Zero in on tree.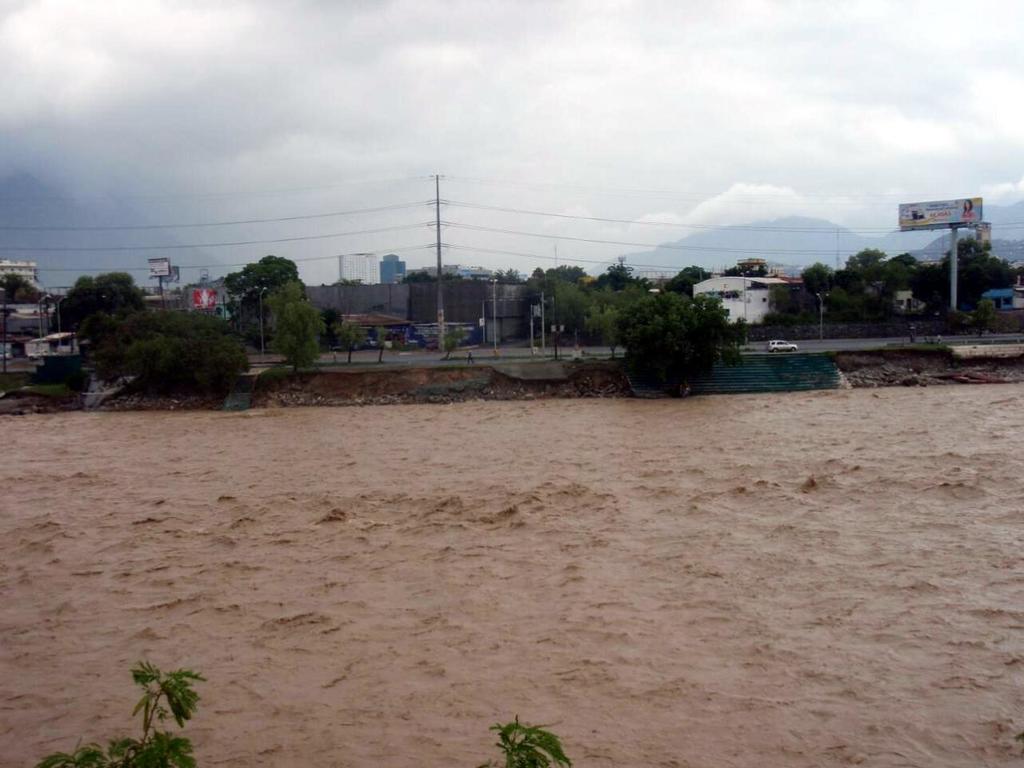
Zeroed in: Rect(56, 268, 150, 336).
